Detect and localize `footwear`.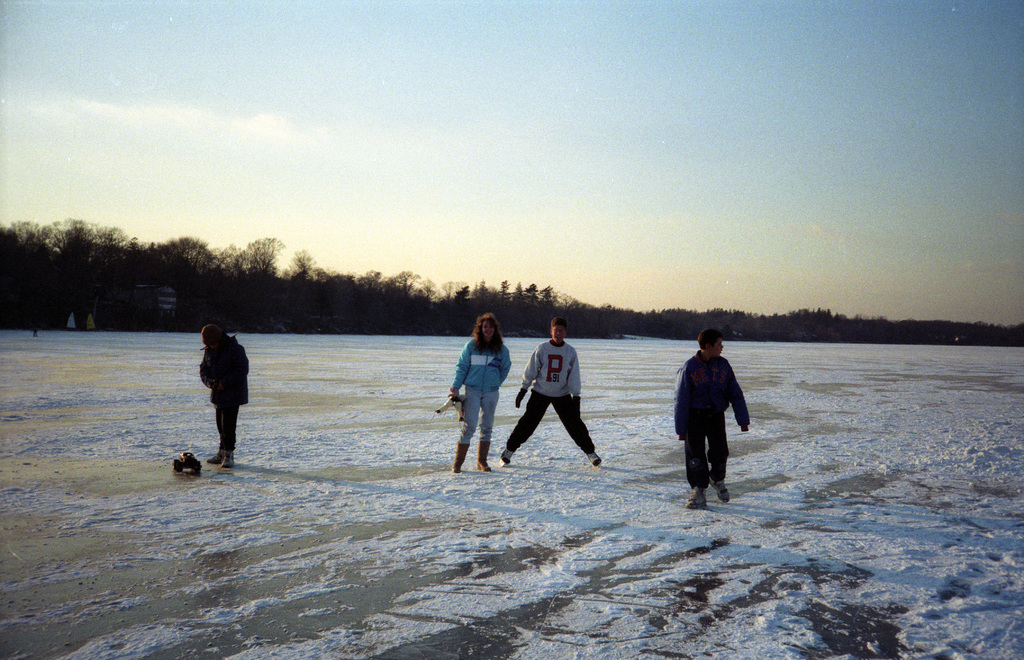
Localized at (586,449,605,468).
